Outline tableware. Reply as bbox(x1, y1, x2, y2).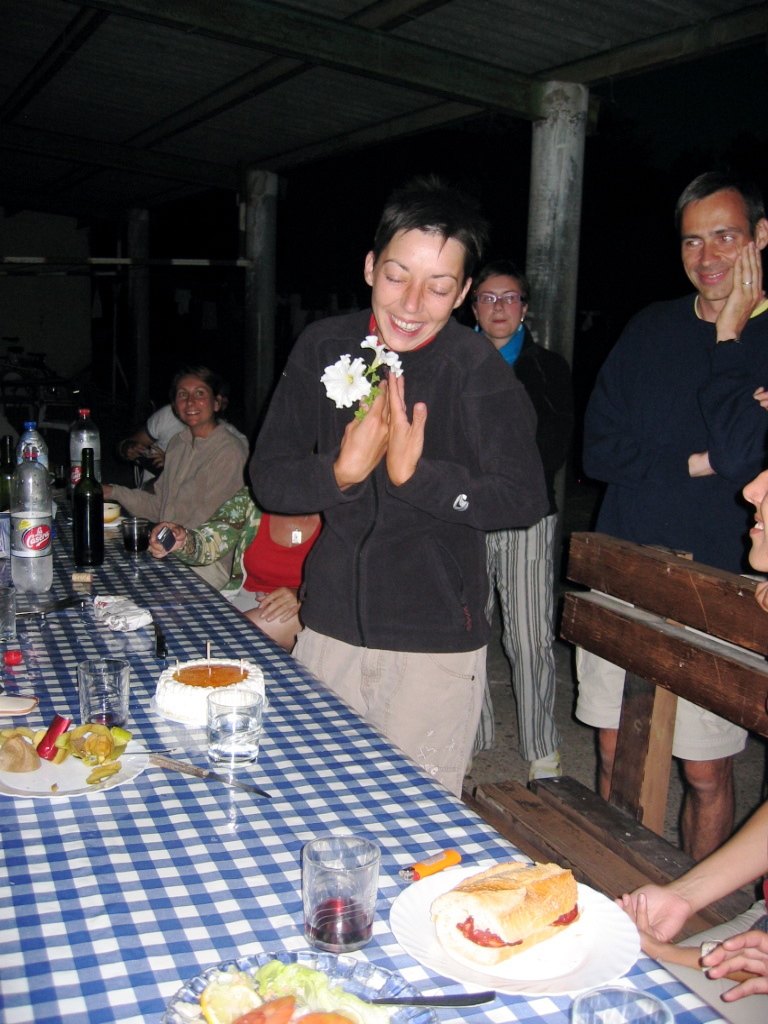
bbox(103, 502, 126, 524).
